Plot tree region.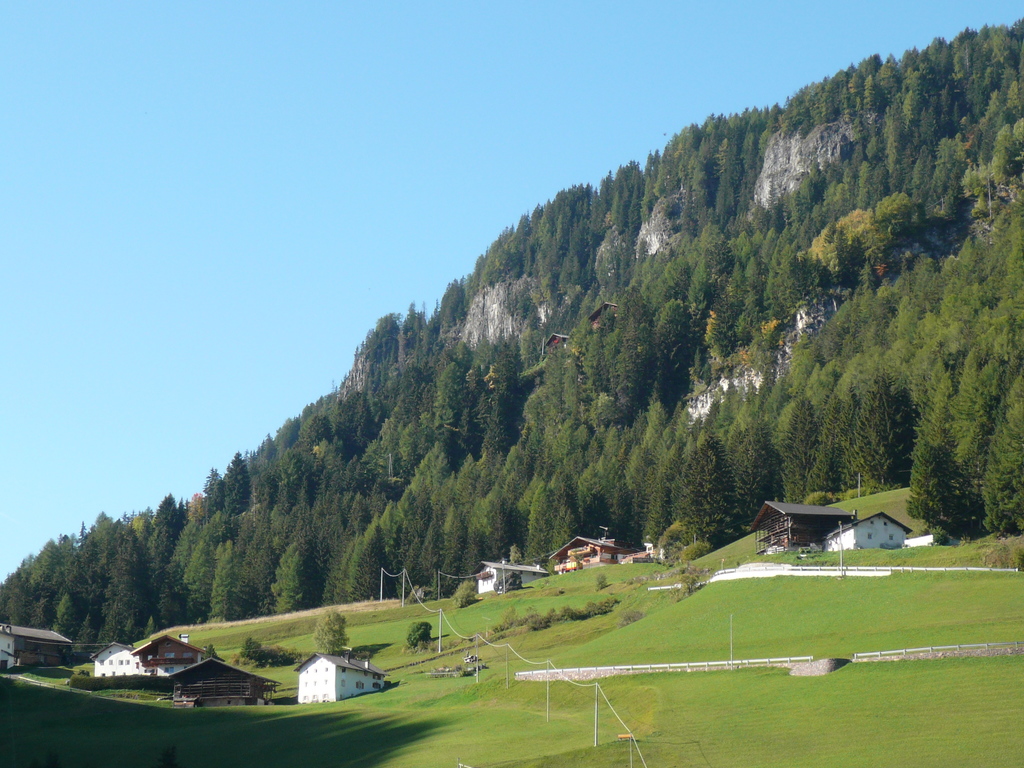
Plotted at {"x1": 285, "y1": 504, "x2": 342, "y2": 611}.
